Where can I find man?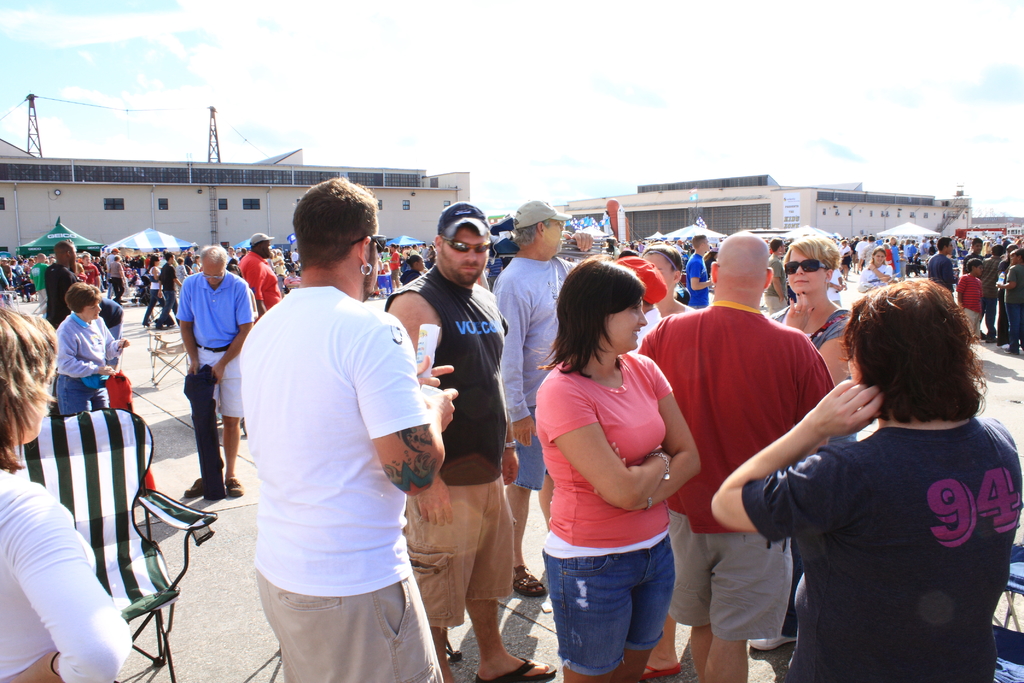
You can find it at pyautogui.locateOnScreen(632, 229, 837, 682).
